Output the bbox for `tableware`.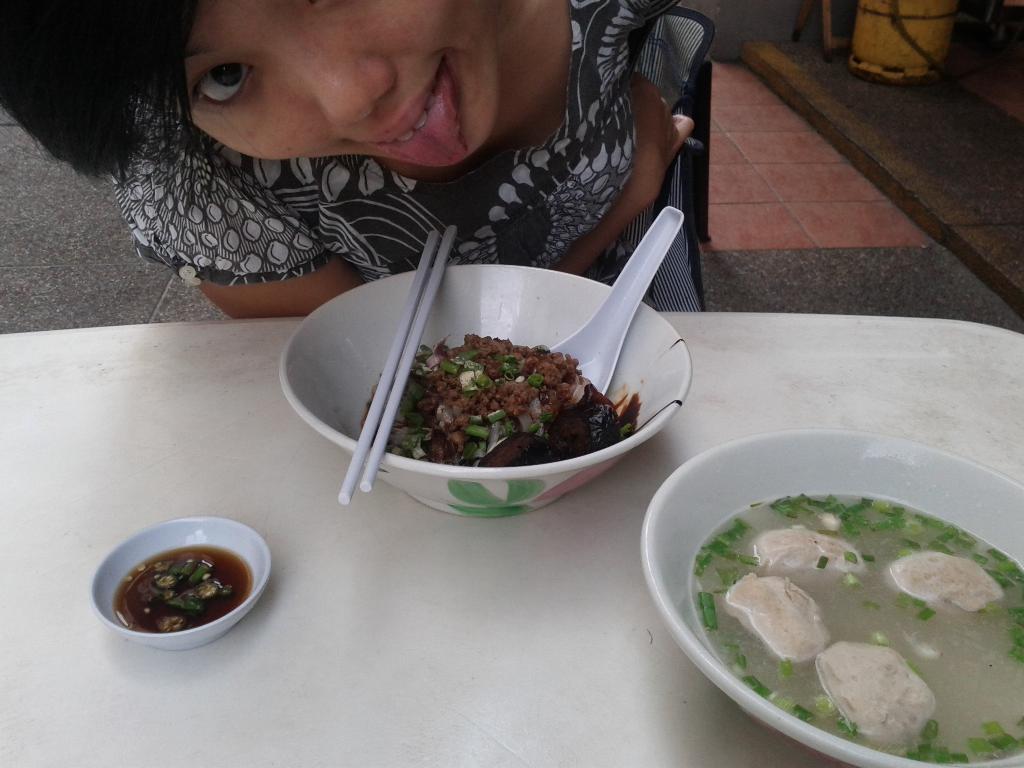
bbox=(278, 265, 692, 519).
